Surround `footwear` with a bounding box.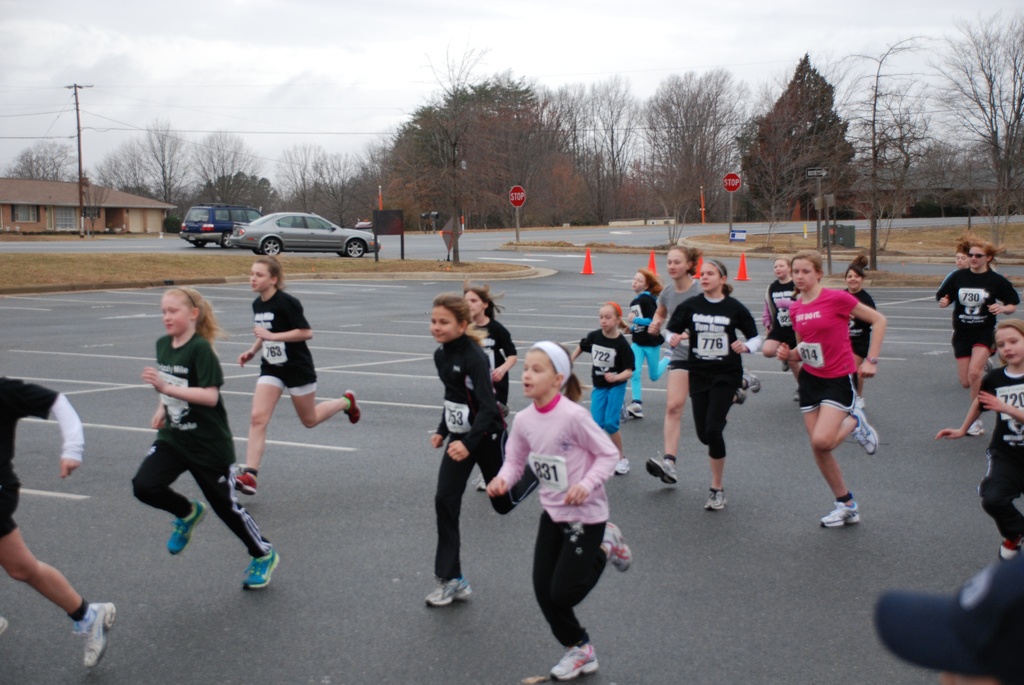
rect(602, 520, 632, 572).
